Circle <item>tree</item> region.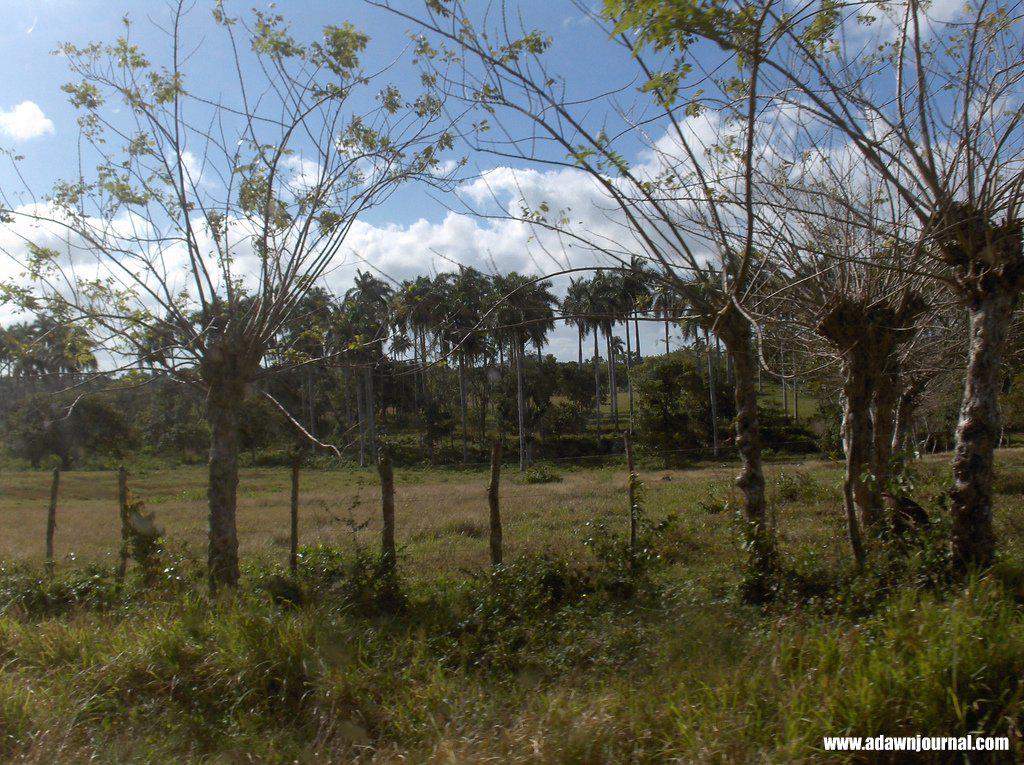
Region: pyautogui.locateOnScreen(0, 0, 489, 594).
